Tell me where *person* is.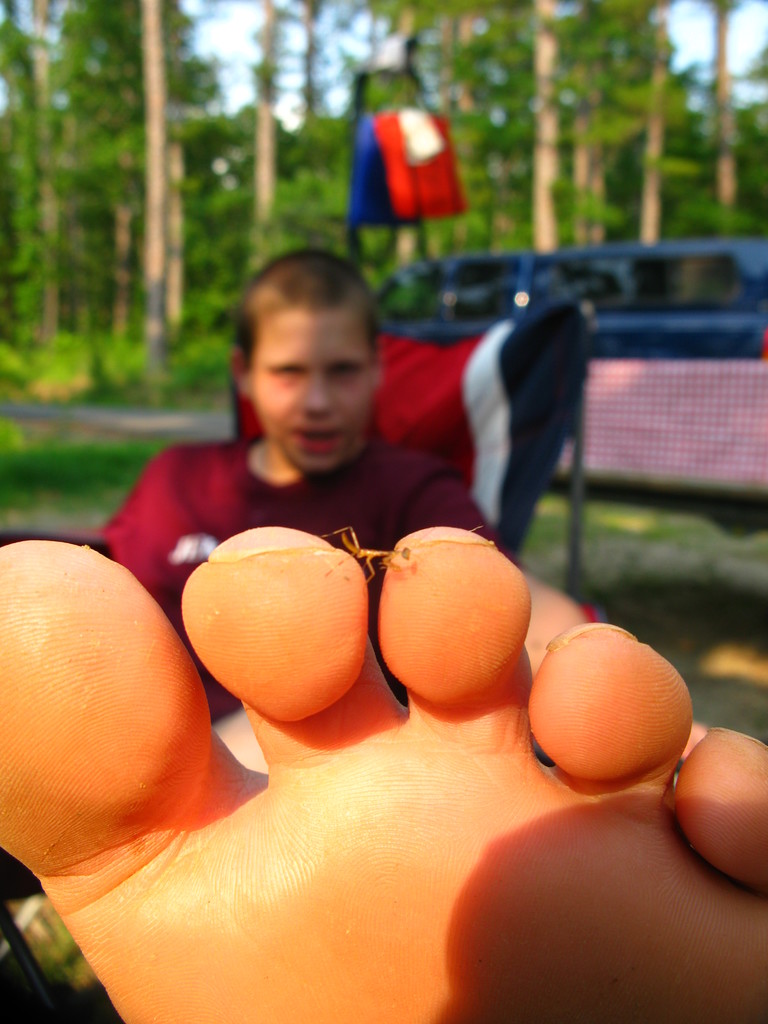
*person* is at (left=129, top=269, right=534, bottom=596).
